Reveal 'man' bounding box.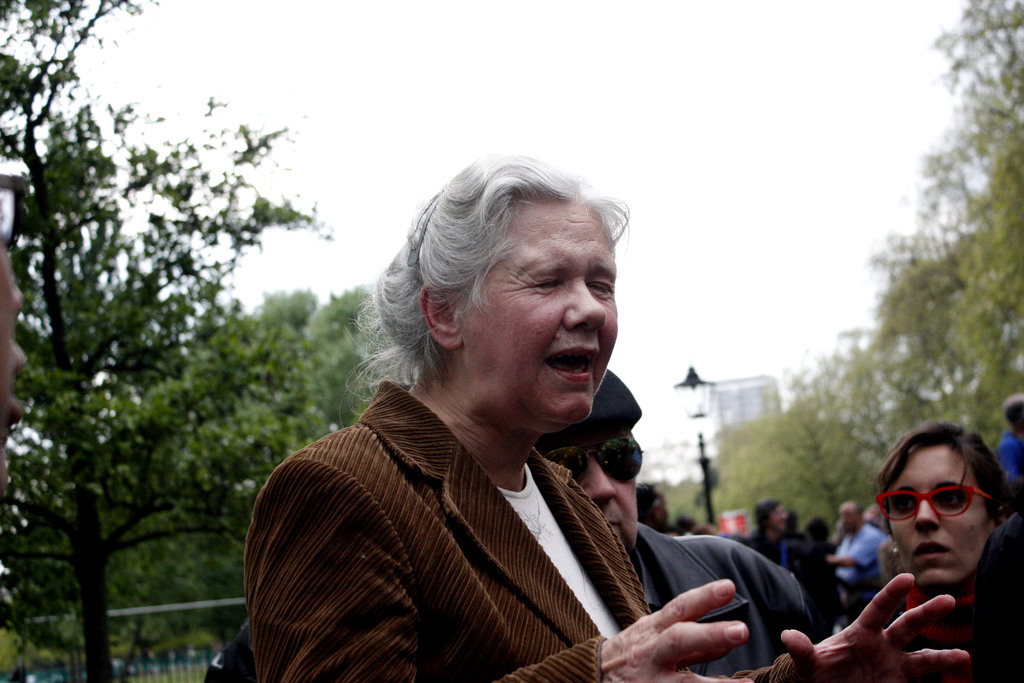
Revealed: region(695, 520, 736, 541).
